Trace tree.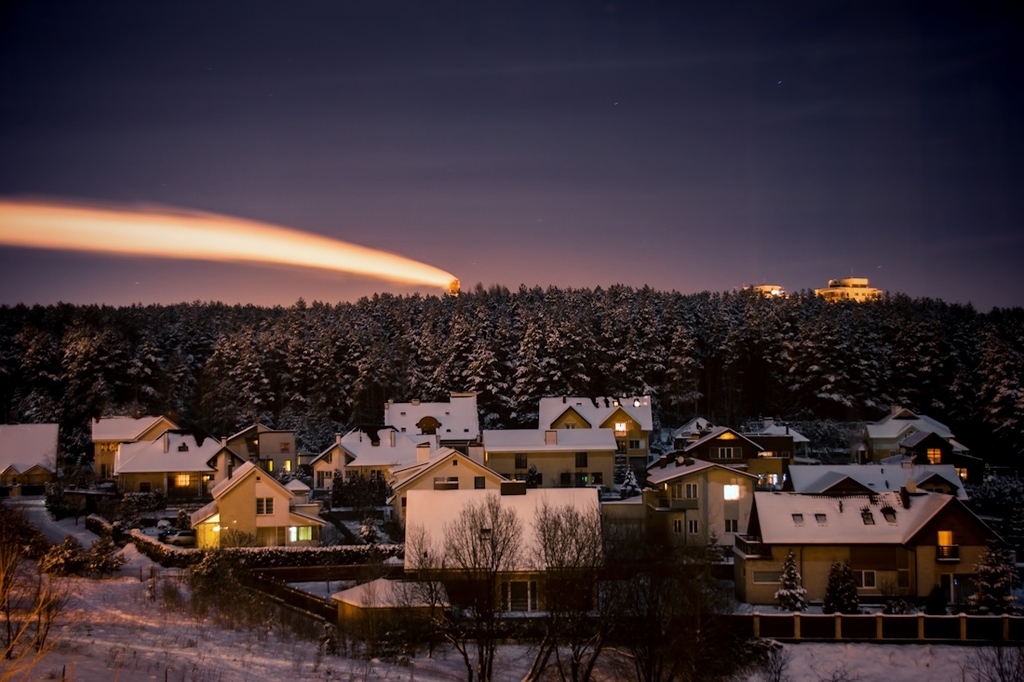
Traced to bbox=[975, 539, 1023, 614].
